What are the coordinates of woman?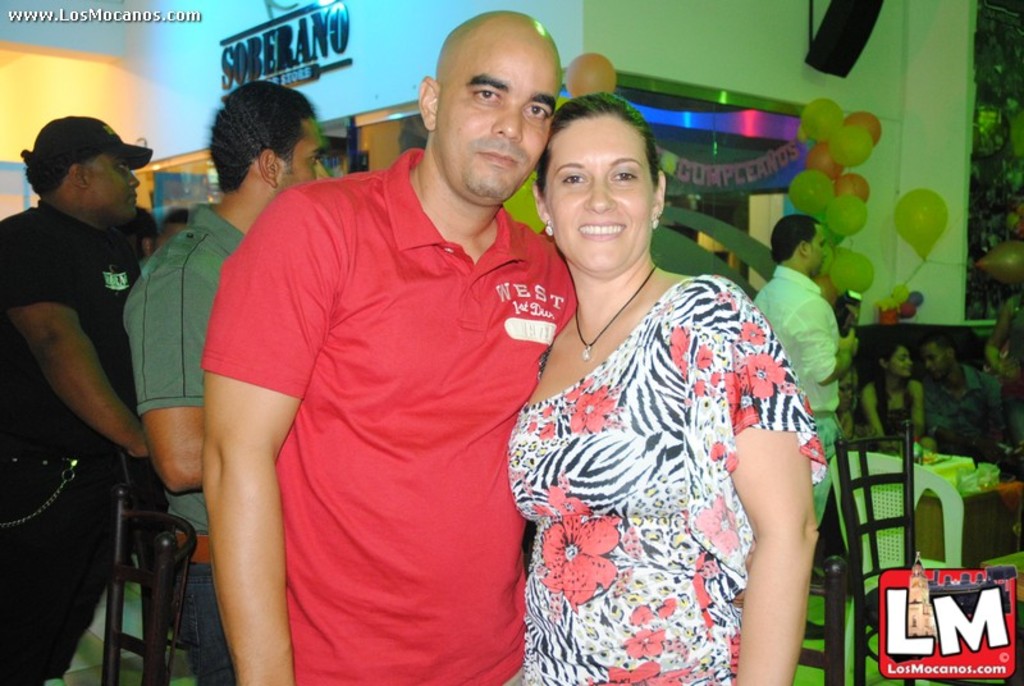
[left=515, top=95, right=828, bottom=685].
